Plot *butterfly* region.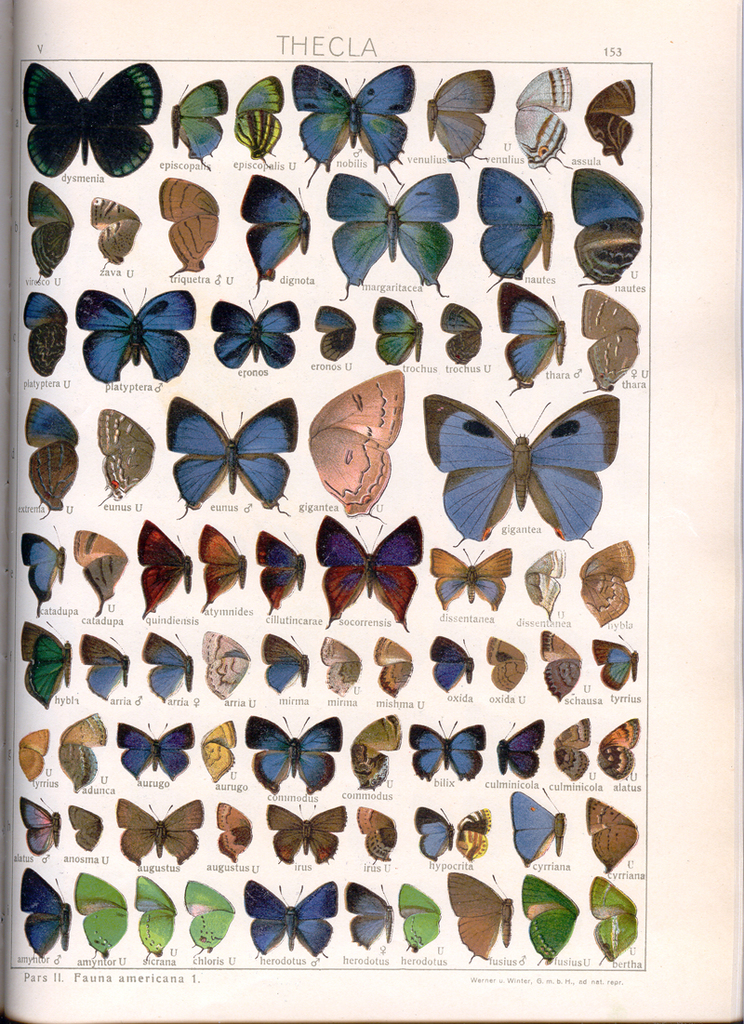
Plotted at 18,798,63,858.
